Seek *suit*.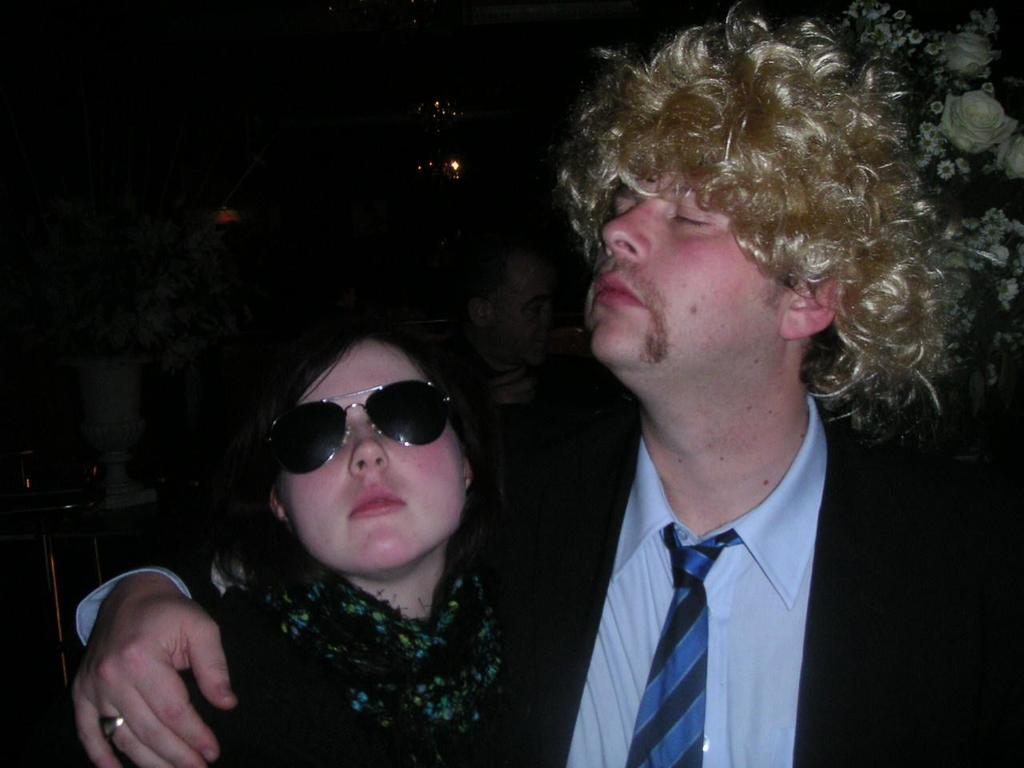
select_region(77, 385, 1023, 767).
